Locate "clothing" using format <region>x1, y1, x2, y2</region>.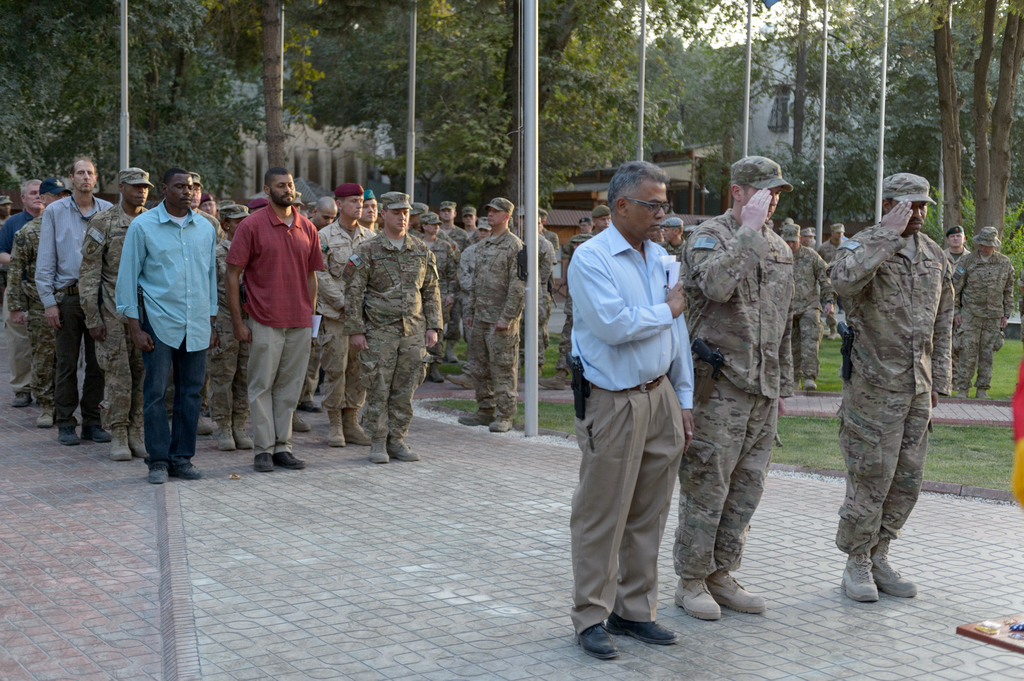
<region>829, 218, 954, 401</region>.
